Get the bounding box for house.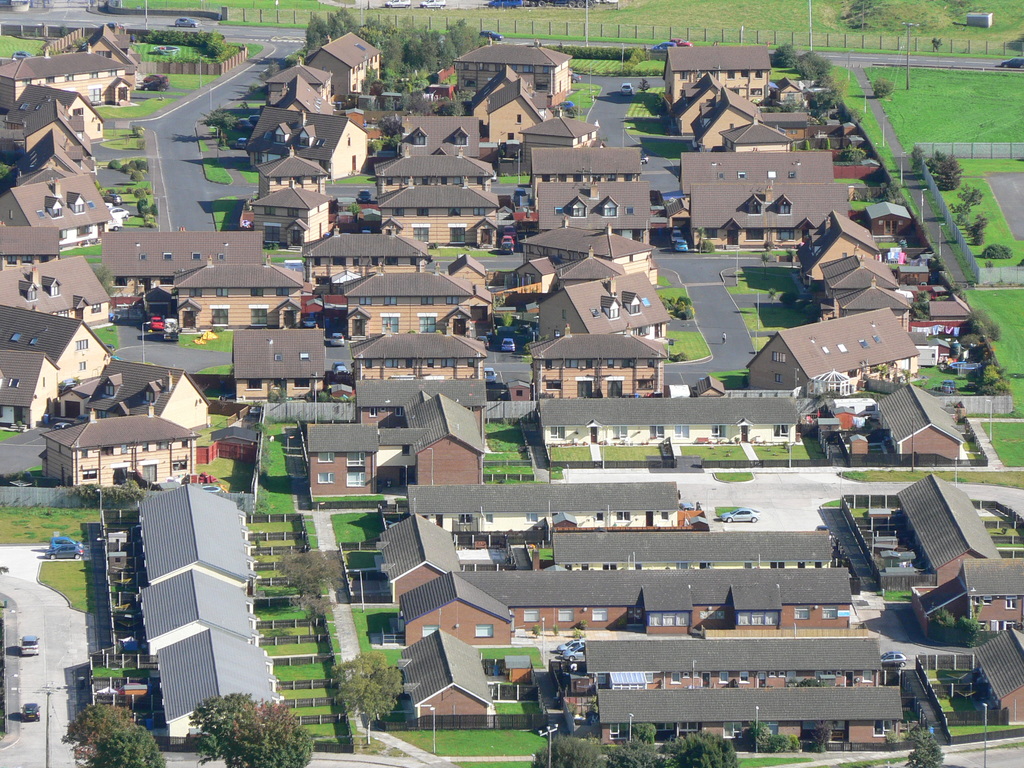
(left=148, top=483, right=243, bottom=579).
